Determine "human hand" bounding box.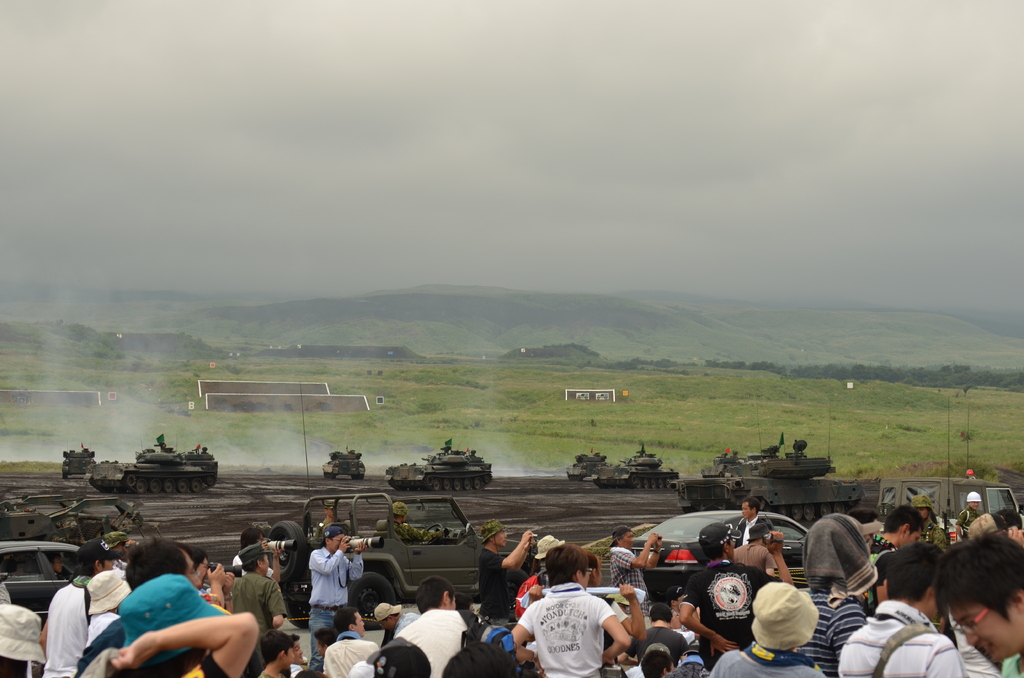
Determined: locate(339, 536, 353, 554).
